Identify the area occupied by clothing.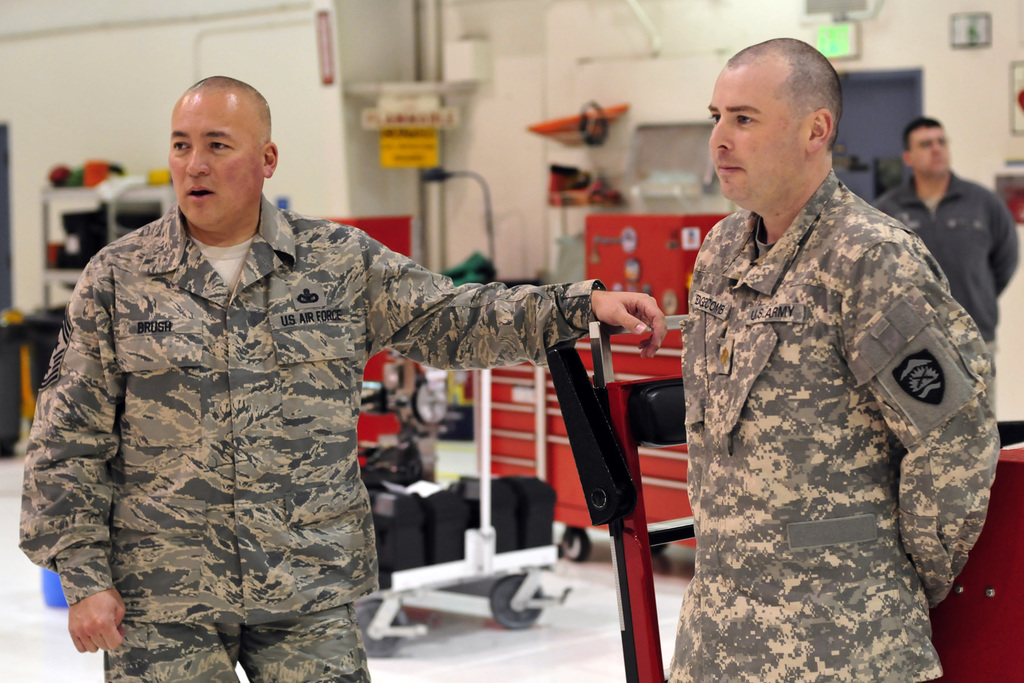
Area: (653,167,1000,682).
